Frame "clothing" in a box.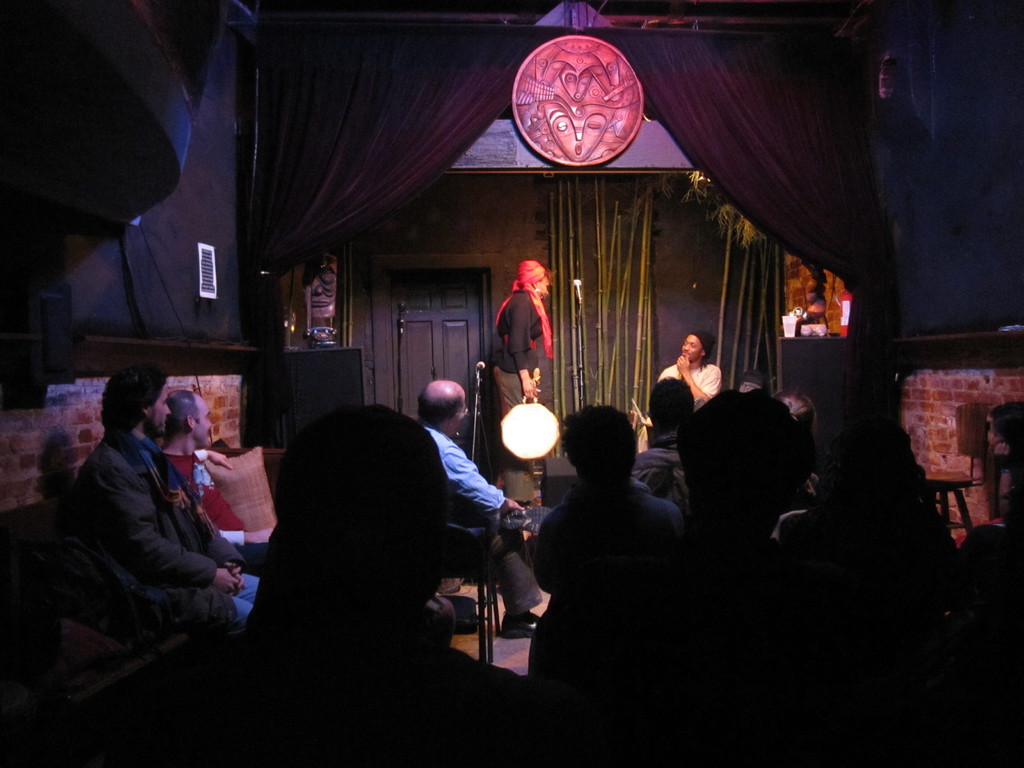
[409,435,552,612].
